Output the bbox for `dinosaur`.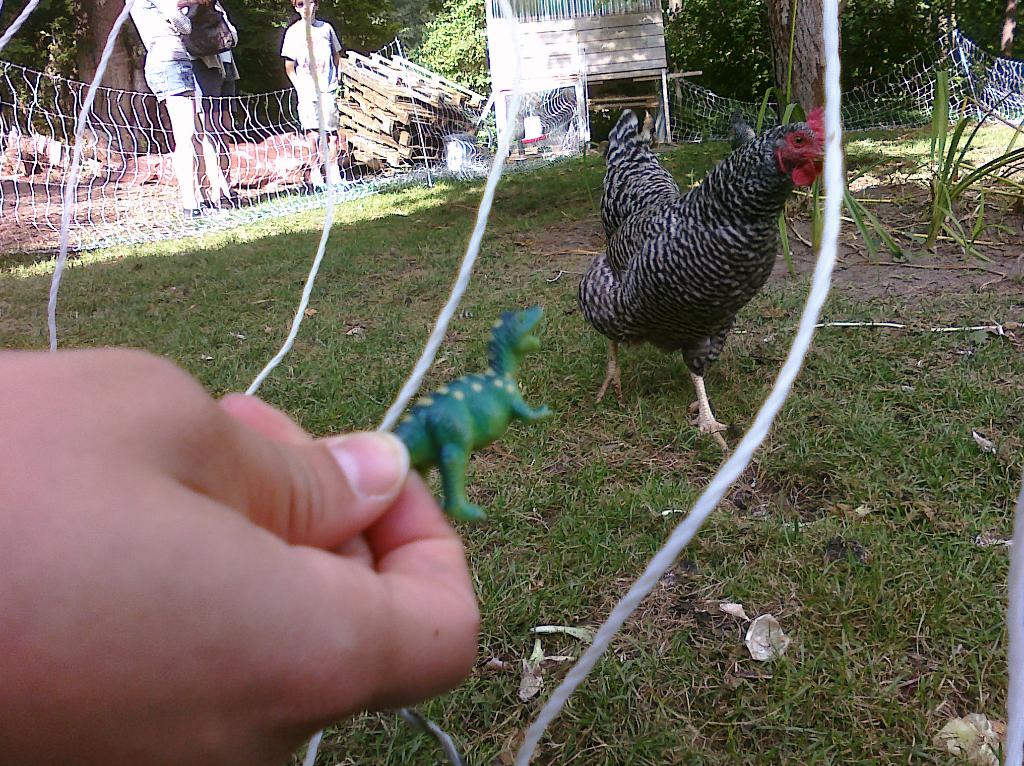
399,302,559,517.
